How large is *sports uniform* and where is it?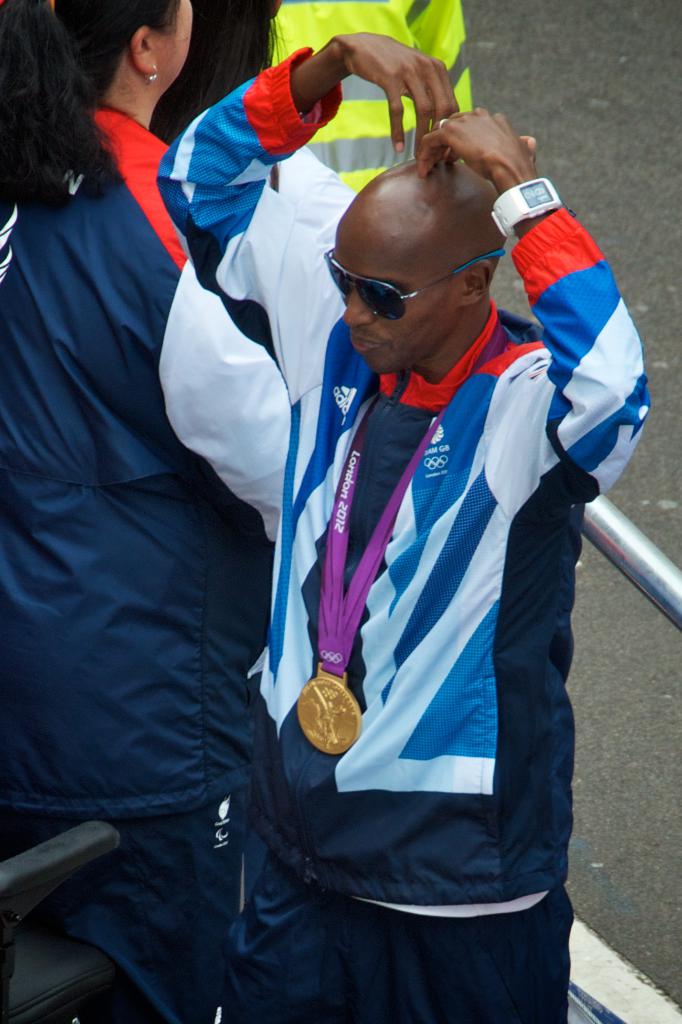
Bounding box: <box>216,0,473,204</box>.
